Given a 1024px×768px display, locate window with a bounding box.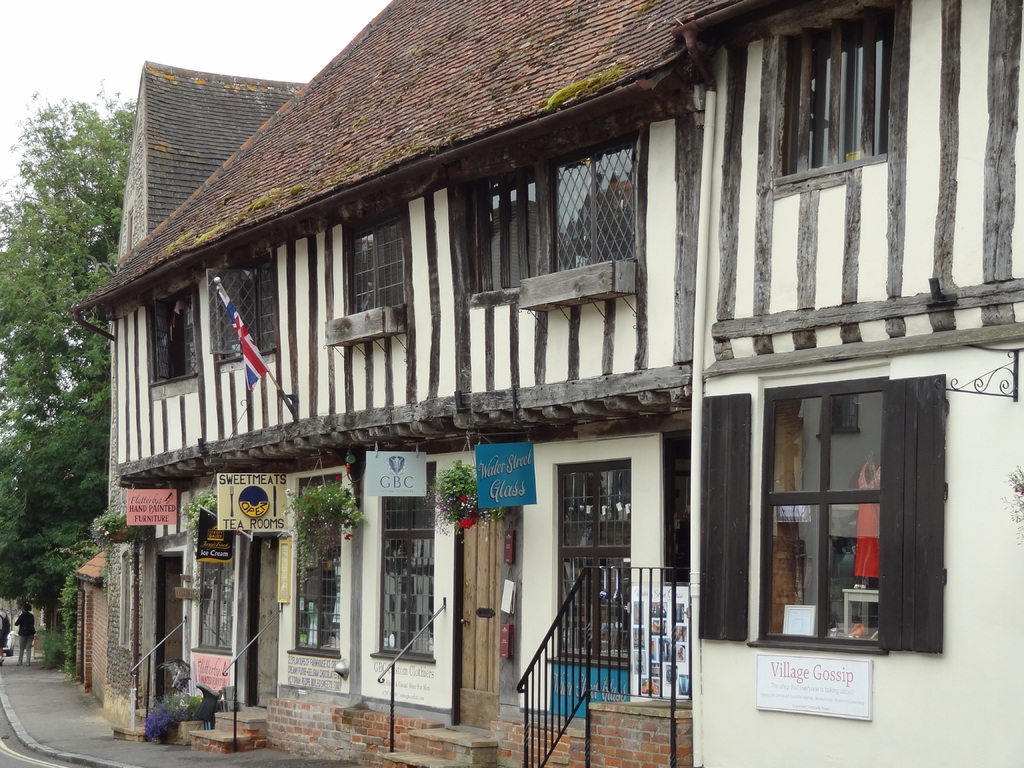
Located: 756/0/906/182.
